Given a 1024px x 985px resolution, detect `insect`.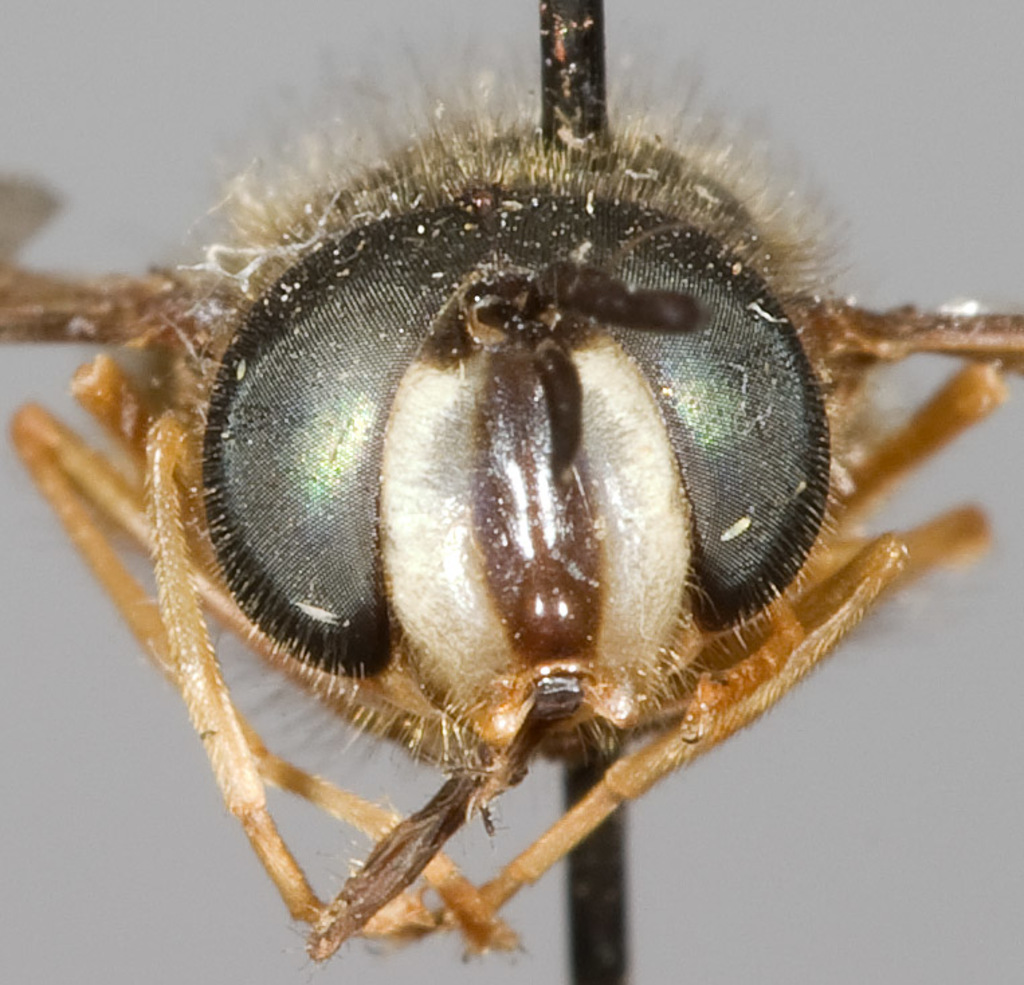
0, 43, 1023, 978.
